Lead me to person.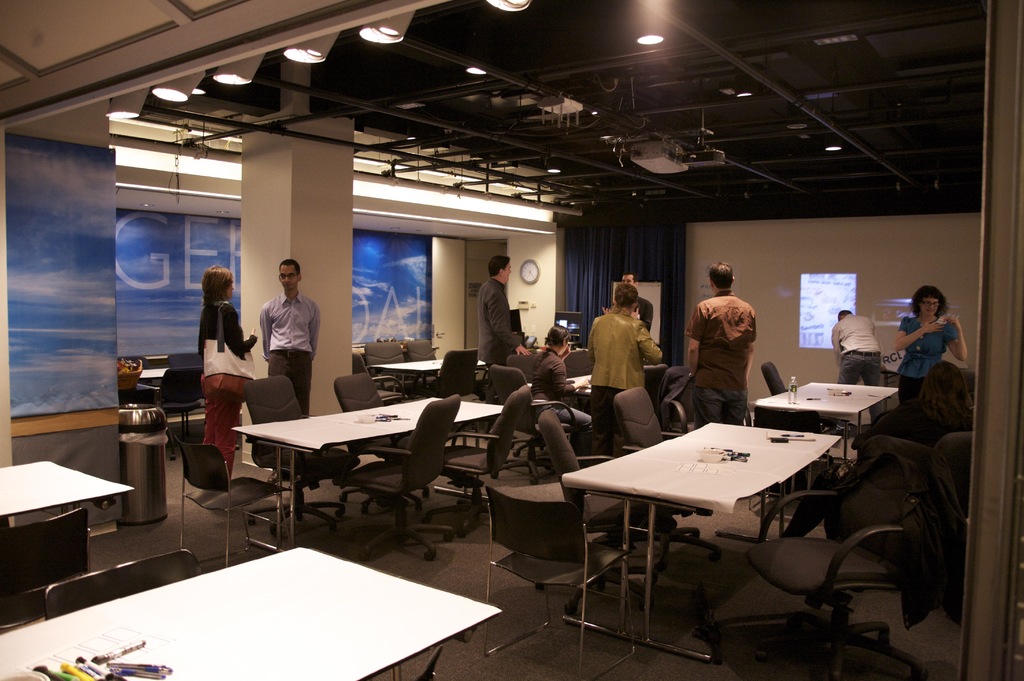
Lead to crop(527, 324, 596, 468).
